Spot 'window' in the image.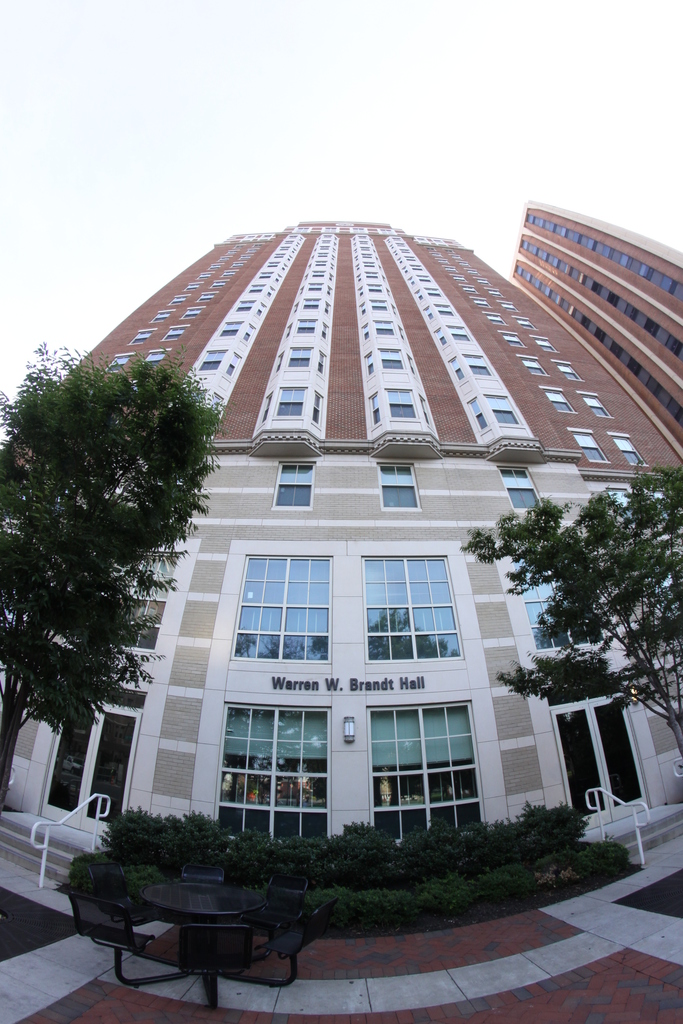
'window' found at Rect(331, 261, 336, 273).
